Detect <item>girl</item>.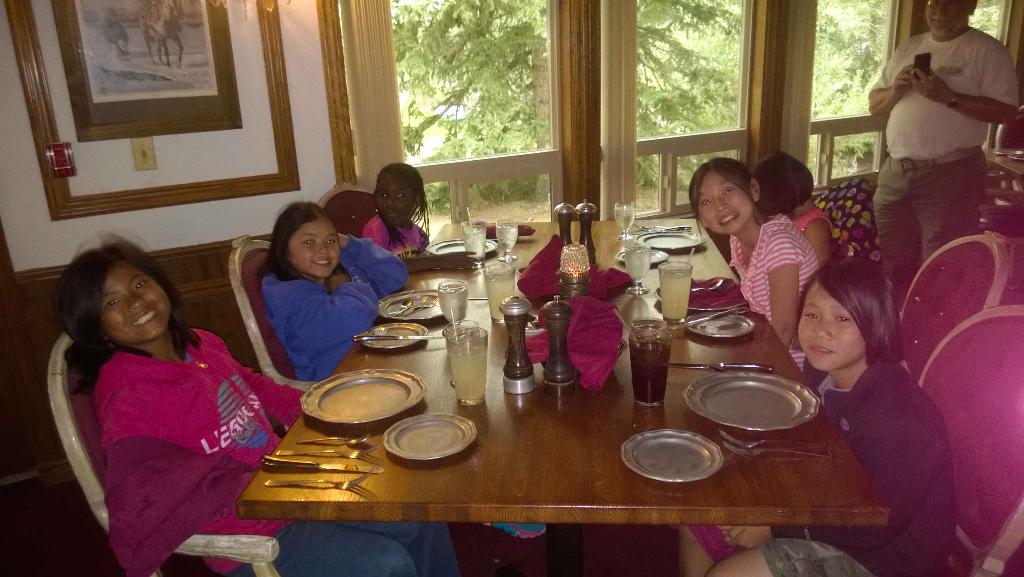
Detected at [255, 203, 385, 383].
